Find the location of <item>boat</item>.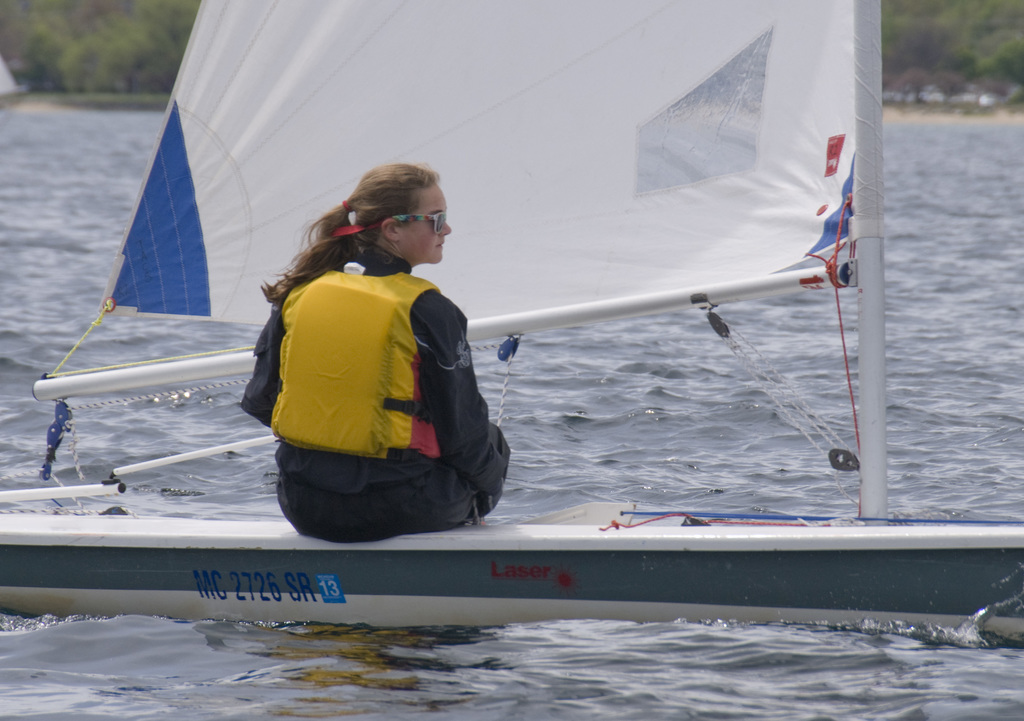
Location: pyautogui.locateOnScreen(13, 36, 948, 660).
